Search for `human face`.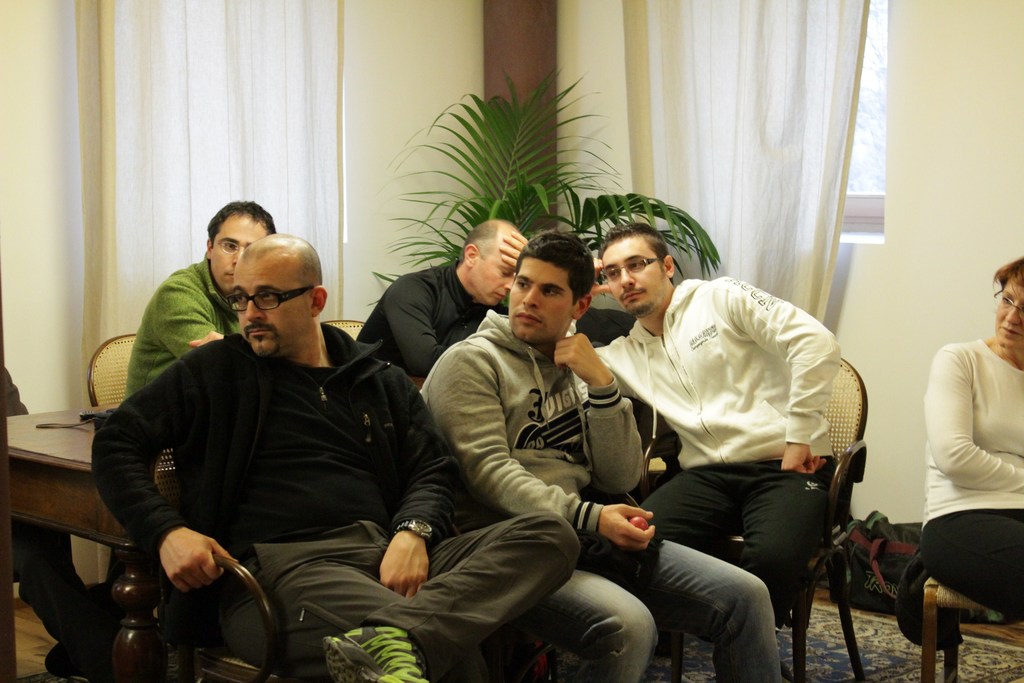
Found at 216, 217, 269, 290.
